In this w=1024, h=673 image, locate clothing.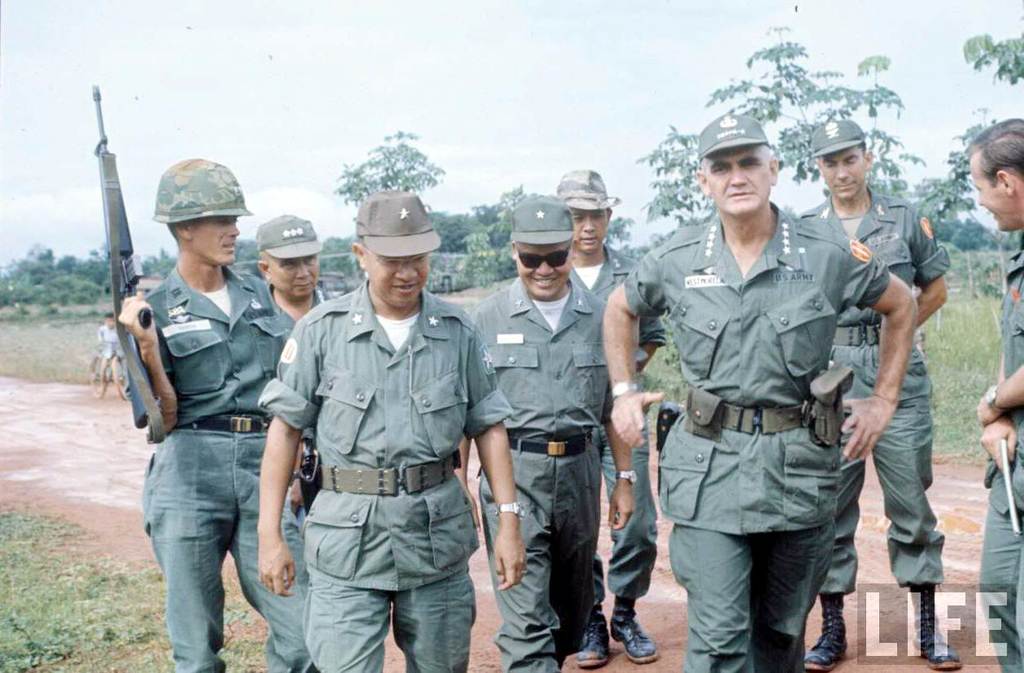
Bounding box: locate(472, 439, 617, 672).
